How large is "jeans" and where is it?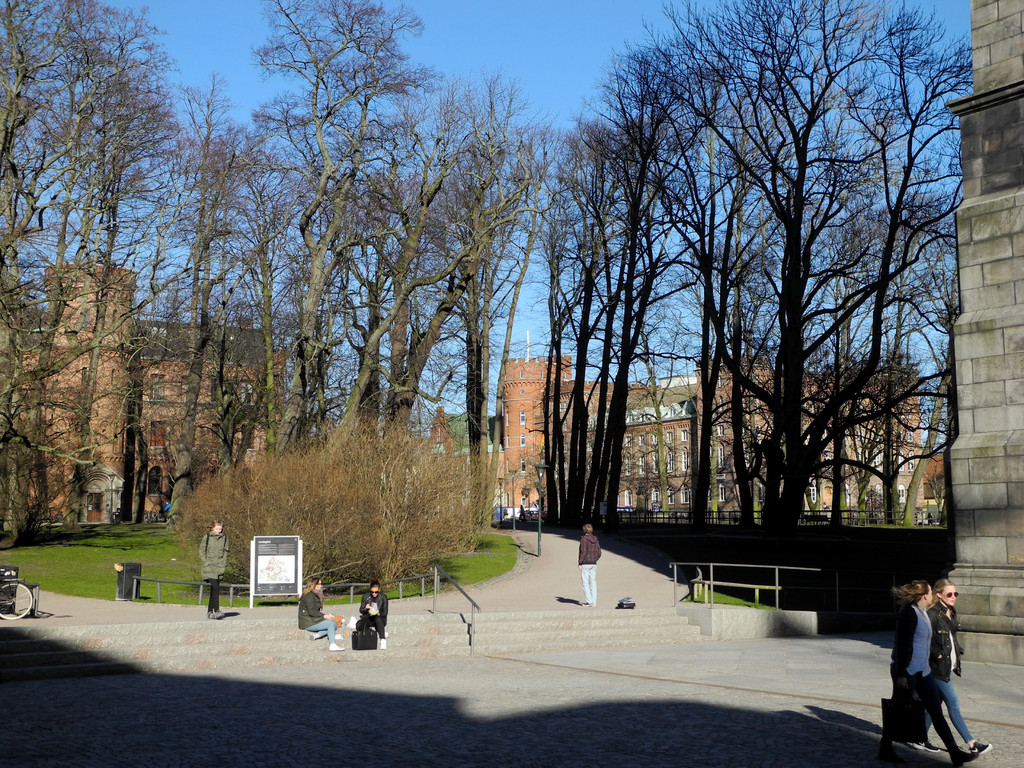
Bounding box: pyautogui.locateOnScreen(921, 677, 983, 743).
